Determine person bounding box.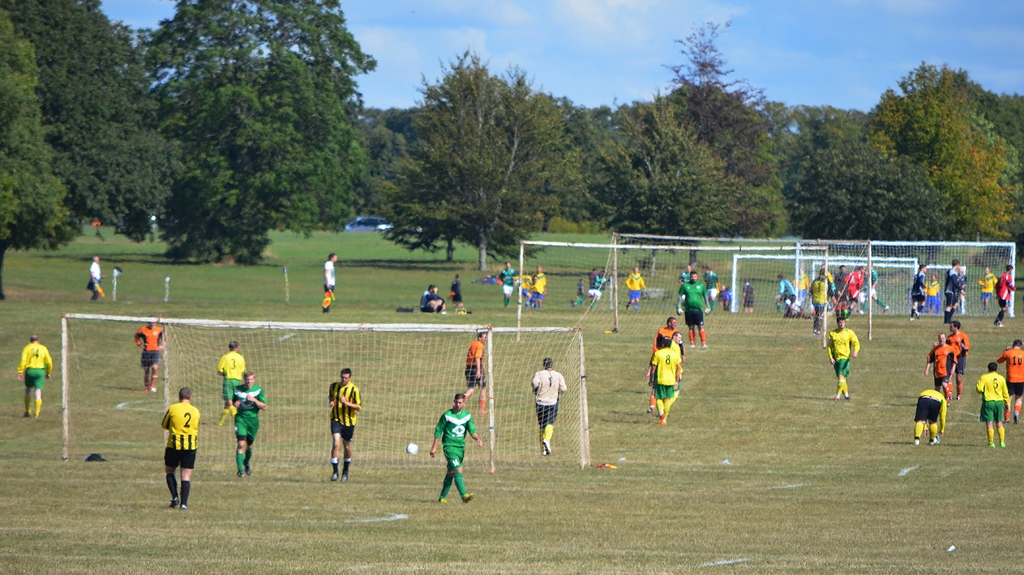
Determined: 17,329,49,417.
